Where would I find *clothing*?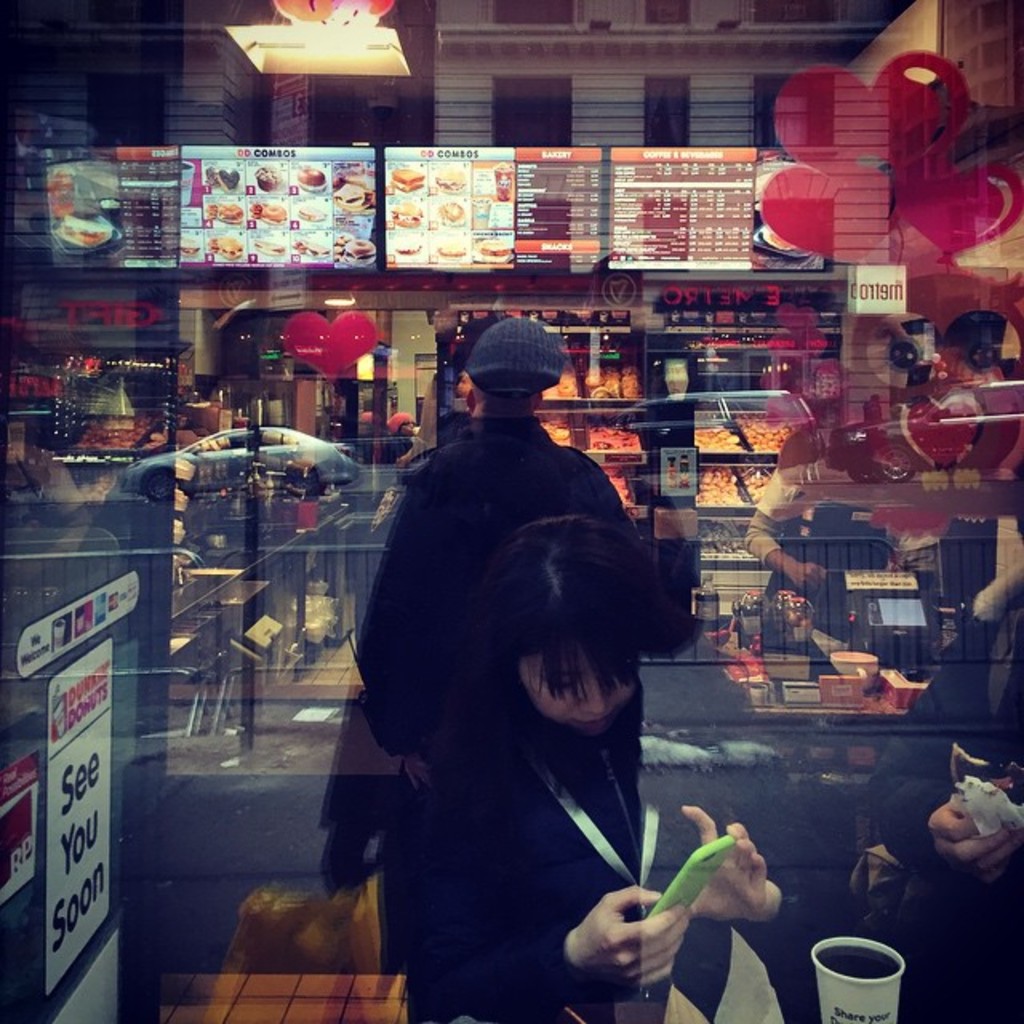
At [875, 594, 1022, 1022].
